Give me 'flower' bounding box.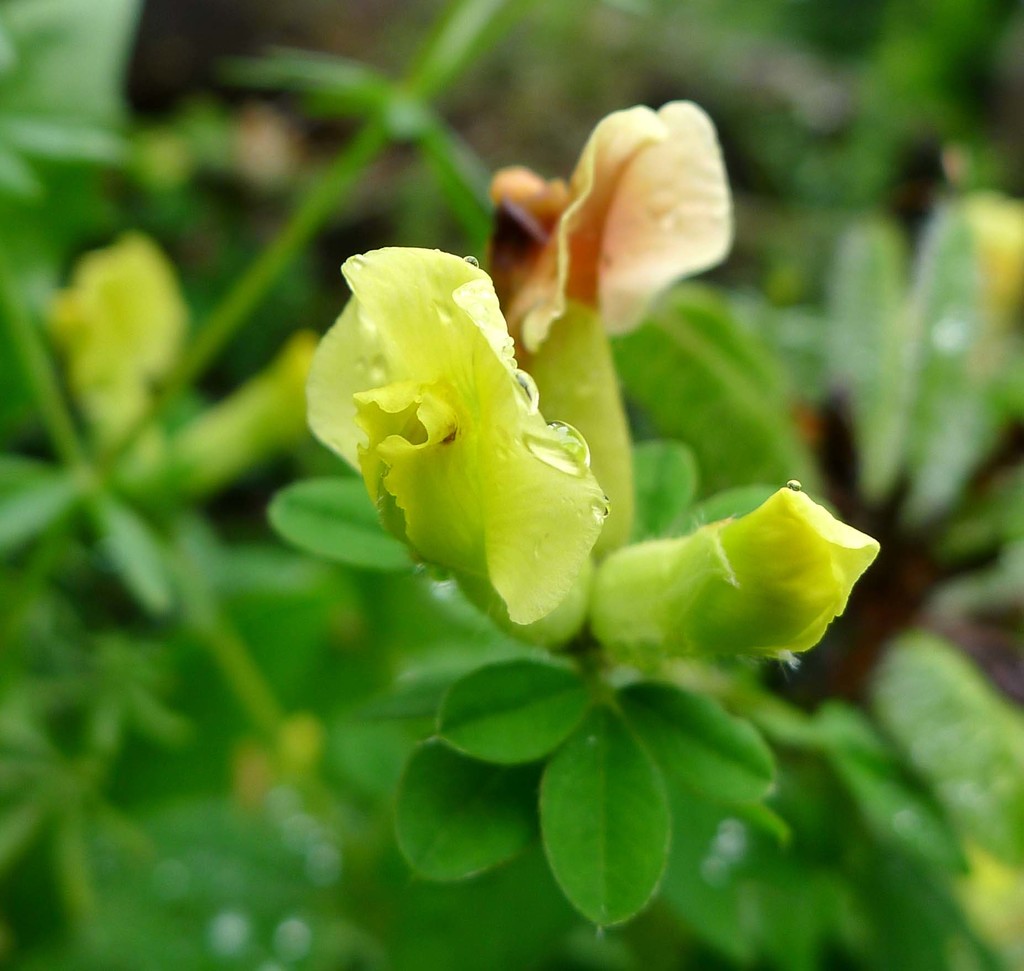
(left=588, top=480, right=877, bottom=677).
